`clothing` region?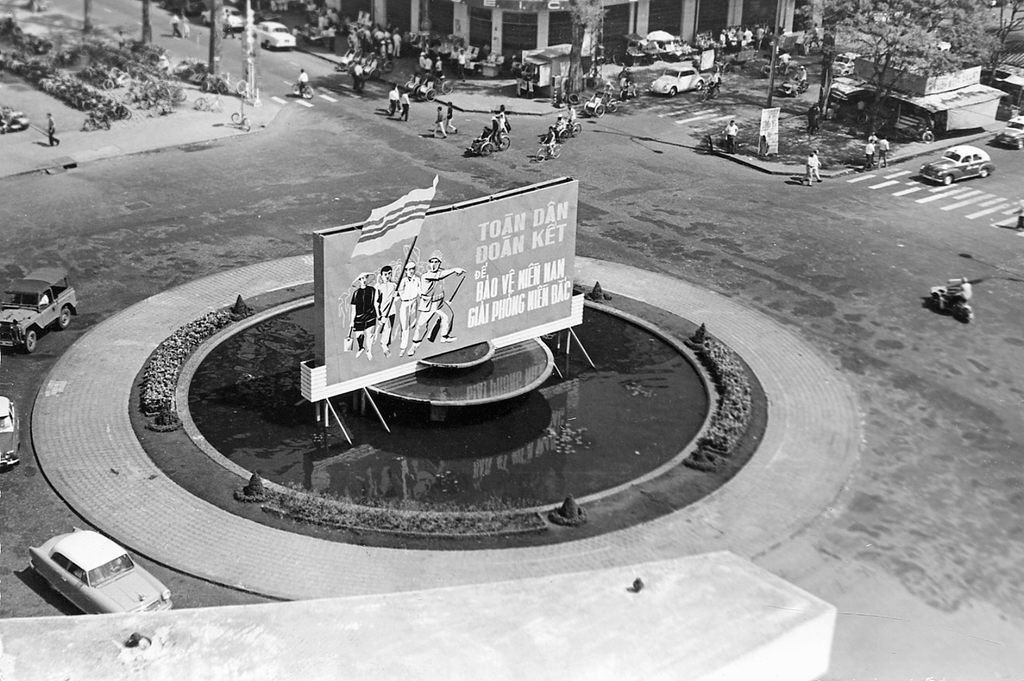
select_region(45, 114, 59, 147)
